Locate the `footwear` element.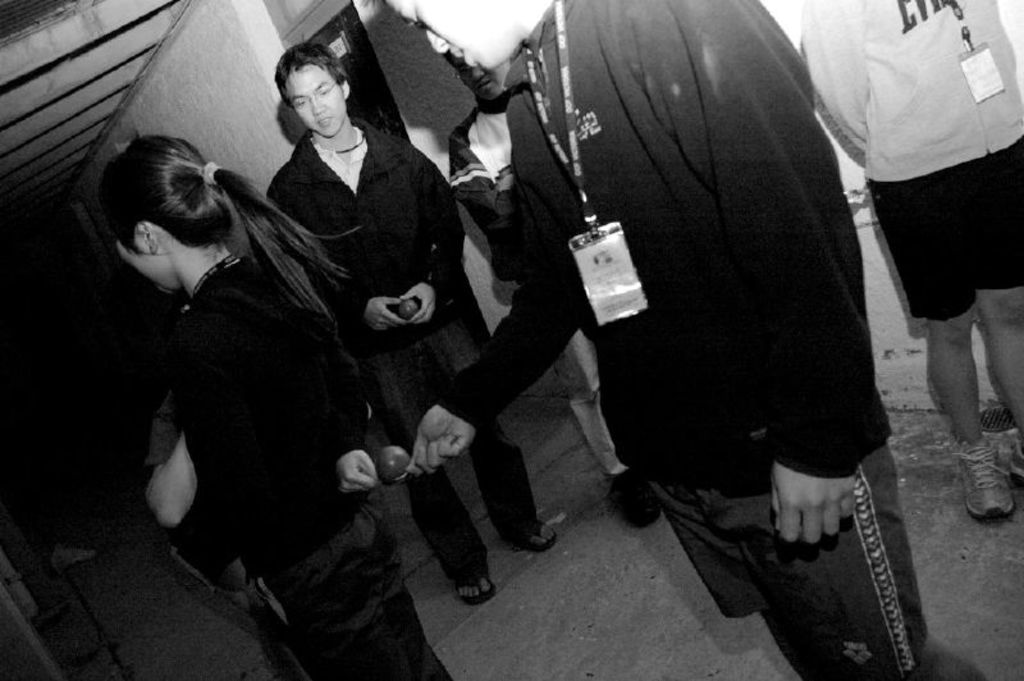
Element bbox: x1=950, y1=428, x2=1018, y2=525.
